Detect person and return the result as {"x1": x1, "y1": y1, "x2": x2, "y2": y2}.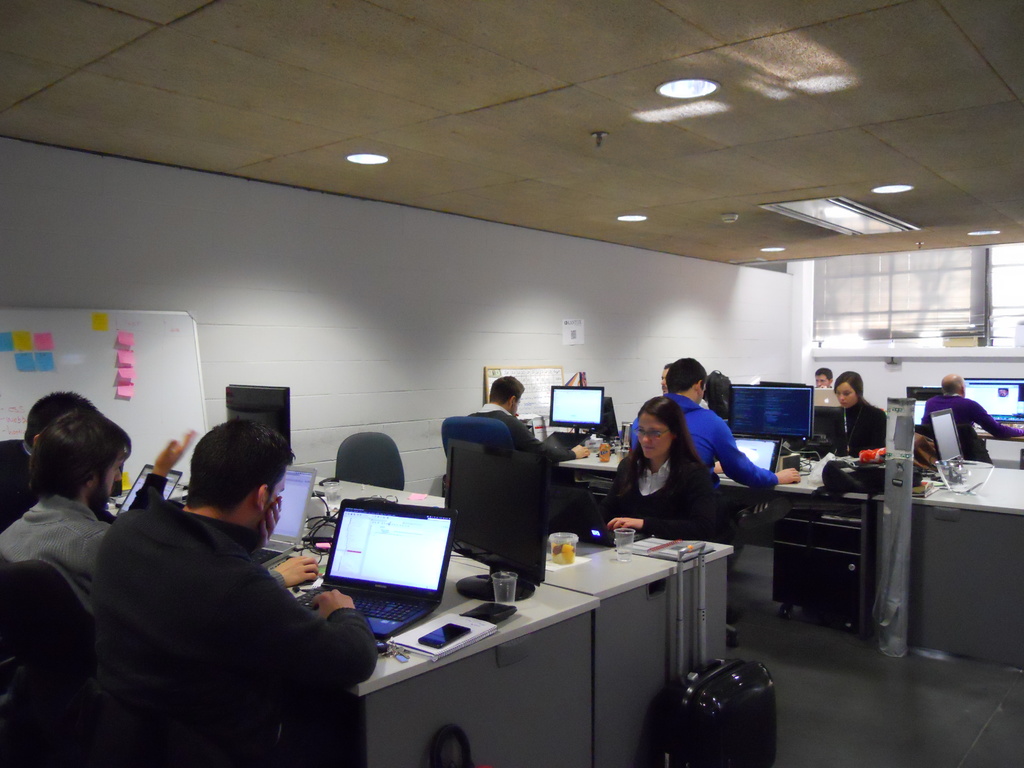
{"x1": 0, "y1": 402, "x2": 194, "y2": 628}.
